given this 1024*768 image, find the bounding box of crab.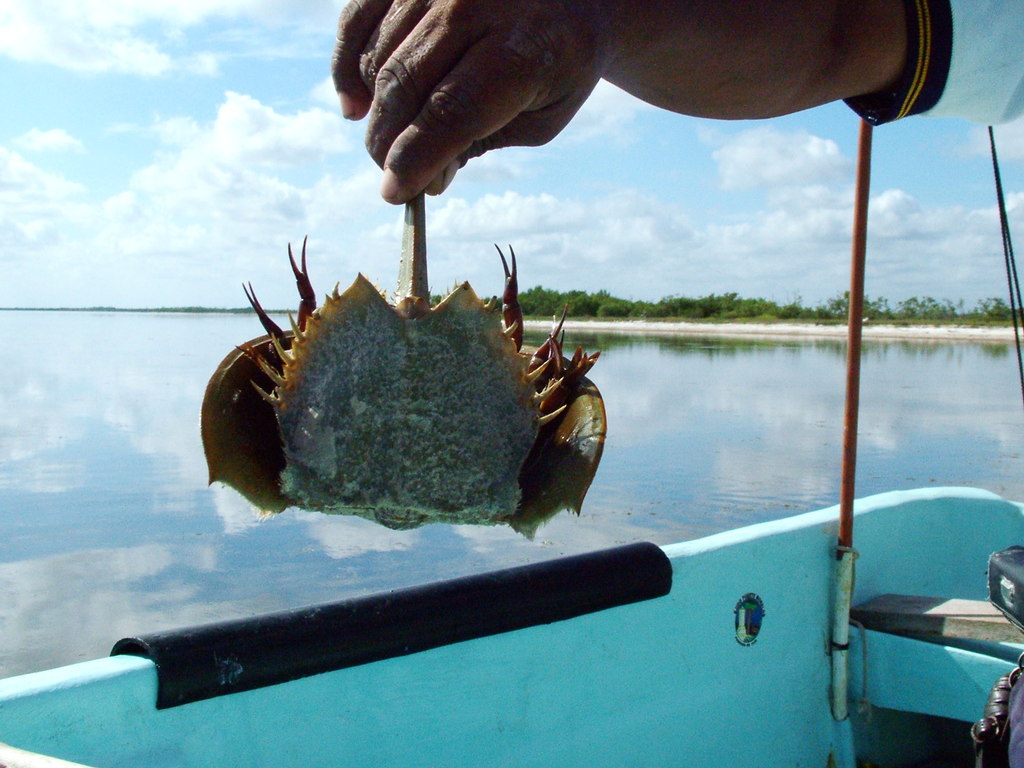
(x1=200, y1=233, x2=608, y2=541).
